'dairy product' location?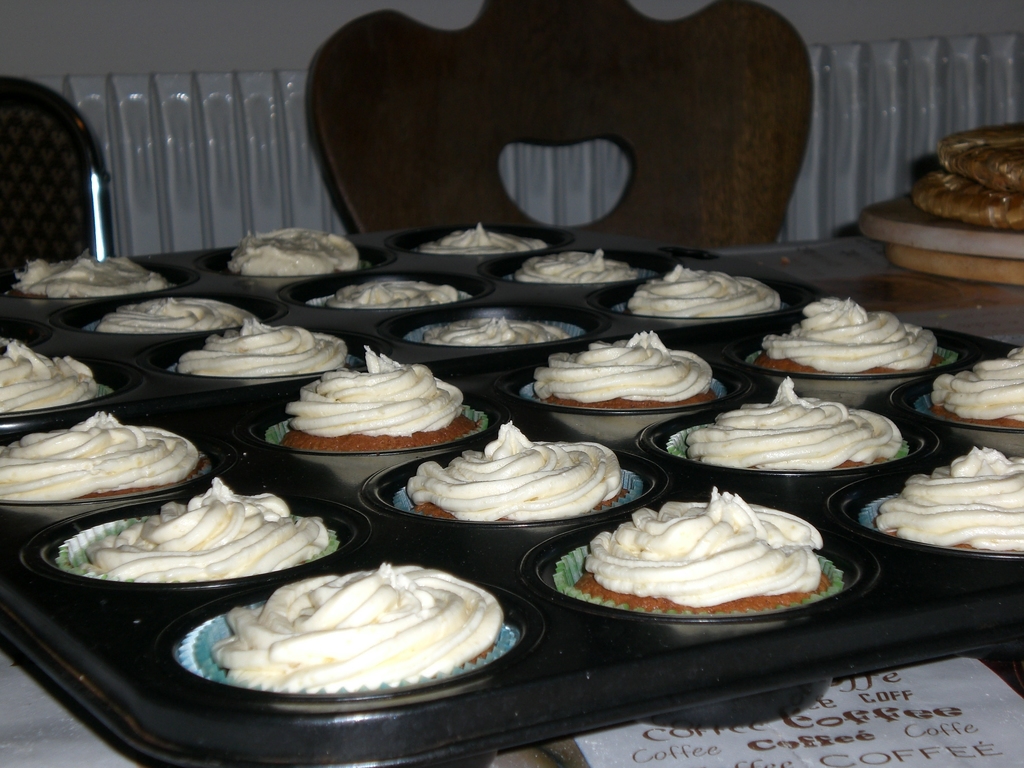
887:456:1023:543
